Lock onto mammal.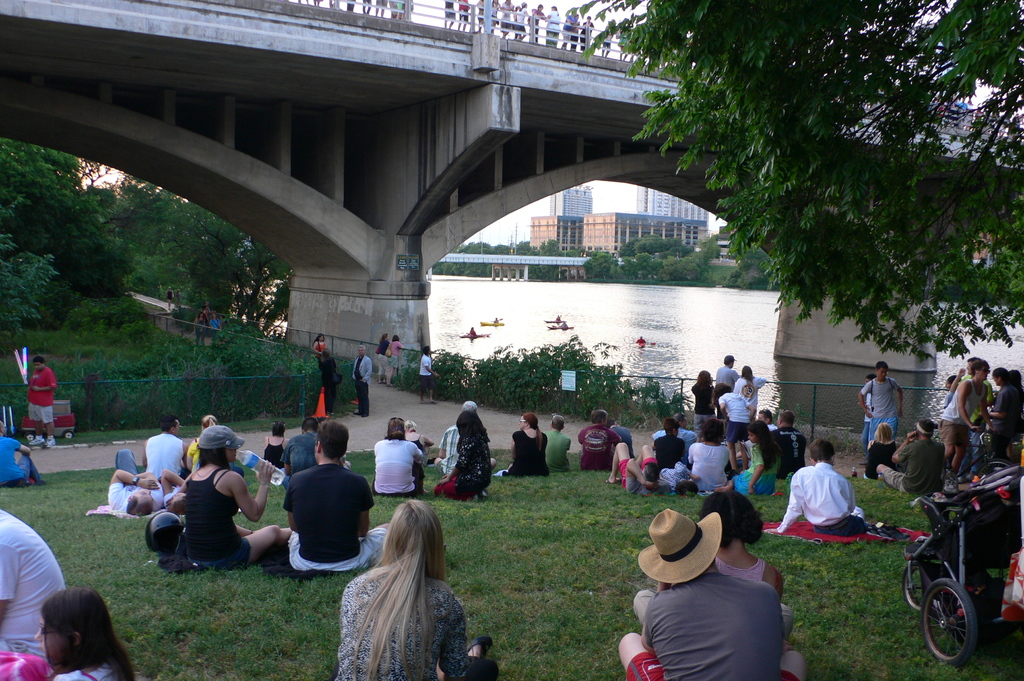
Locked: BBox(290, 418, 350, 469).
